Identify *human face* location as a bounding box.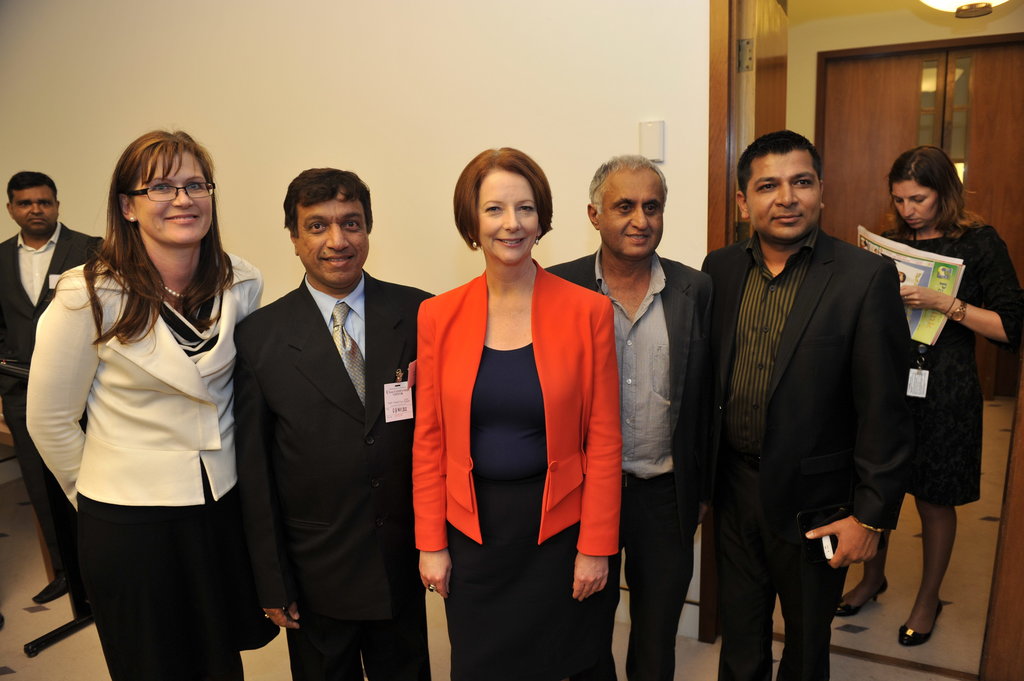
[471,166,537,260].
